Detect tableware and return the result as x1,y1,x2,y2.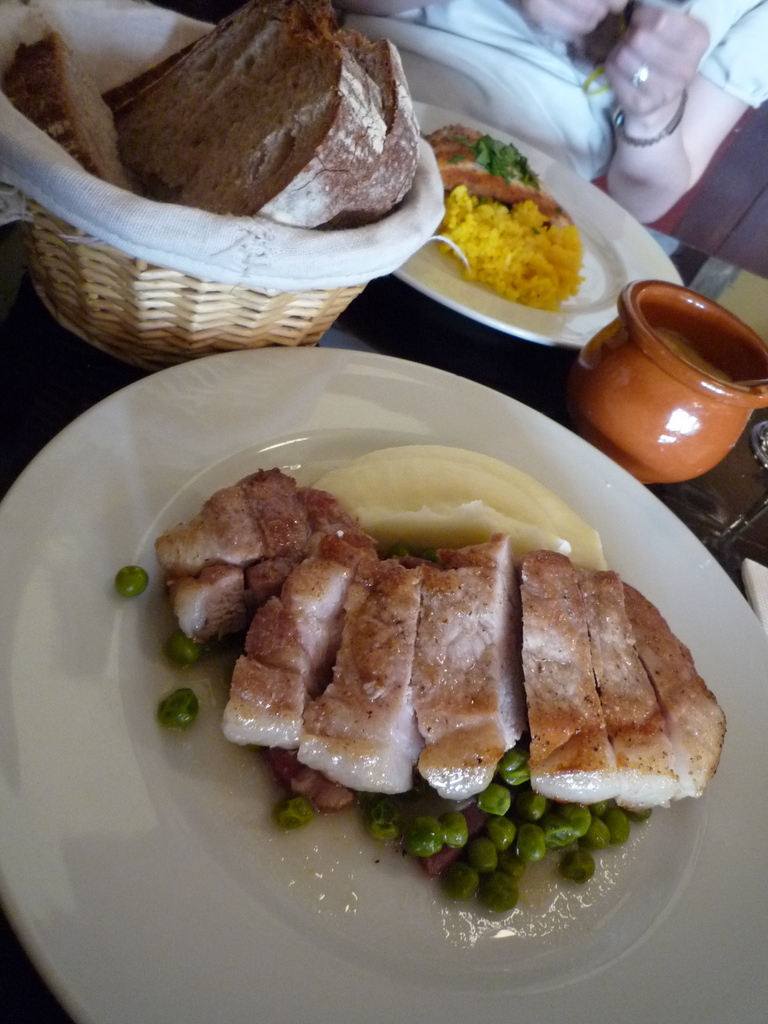
577,292,767,495.
